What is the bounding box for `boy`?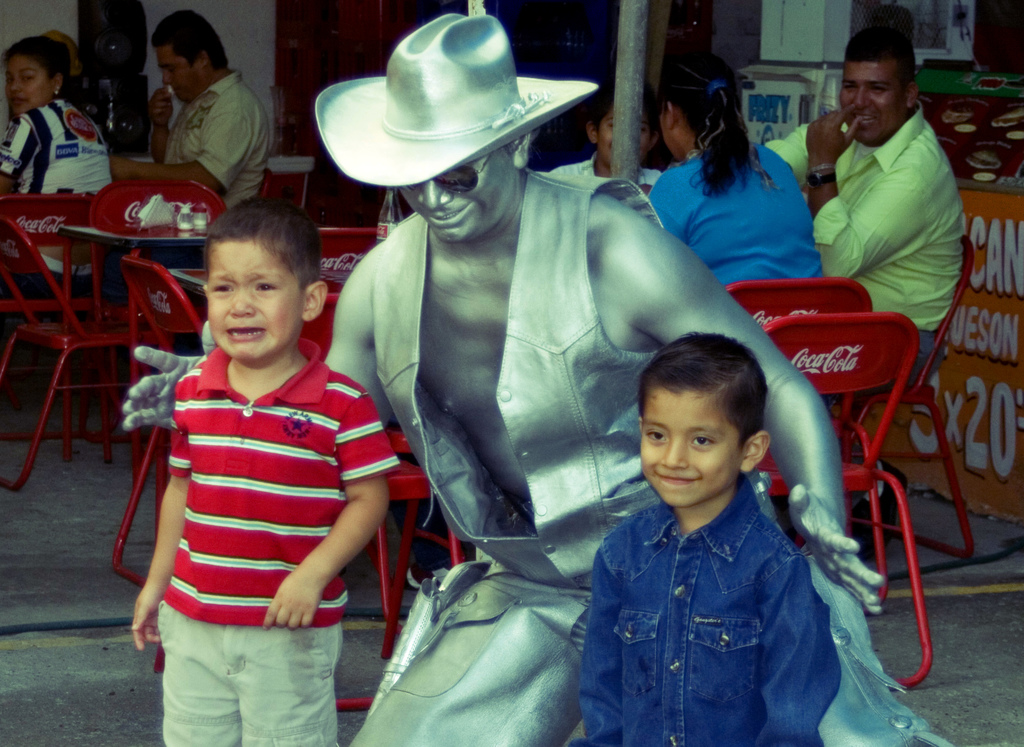
pyautogui.locateOnScreen(552, 335, 836, 746).
